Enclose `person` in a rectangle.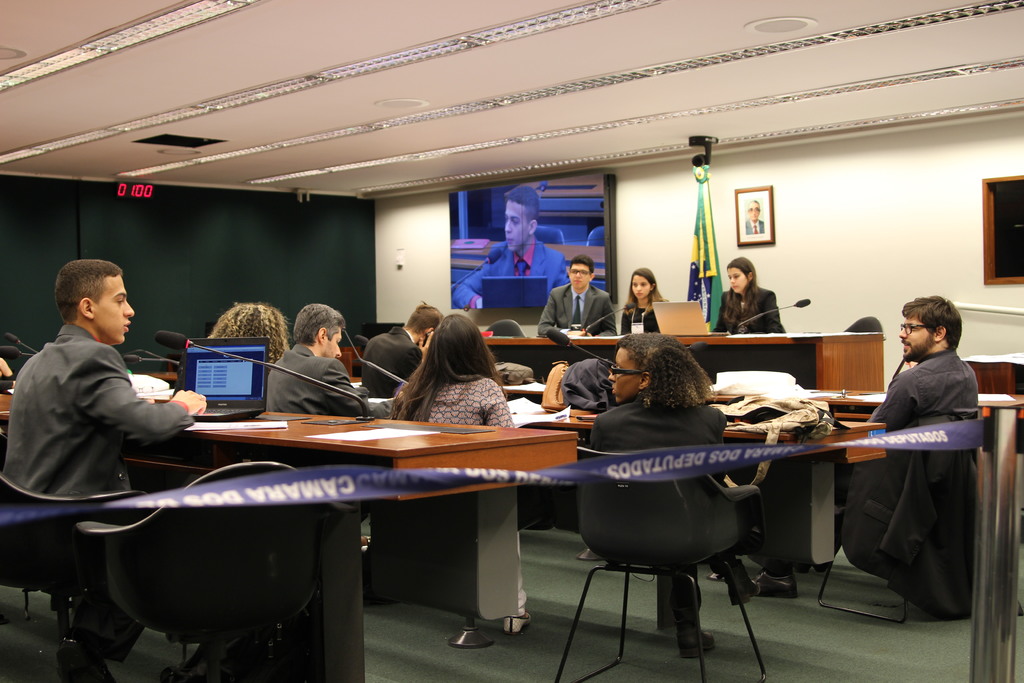
BBox(360, 303, 441, 393).
